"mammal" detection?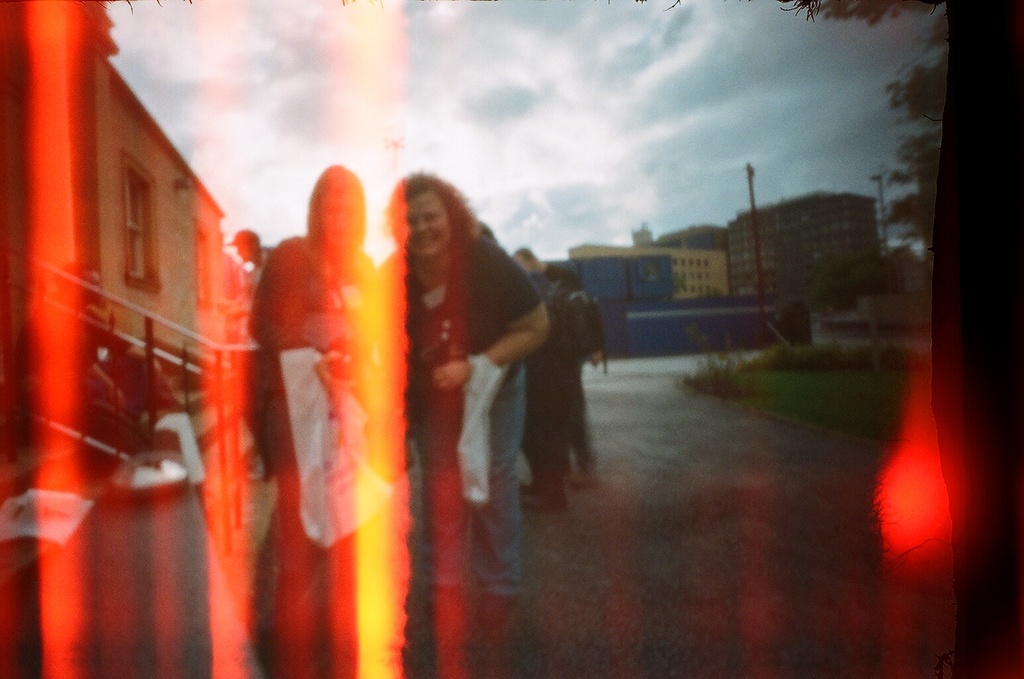
{"left": 524, "top": 267, "right": 572, "bottom": 514}
